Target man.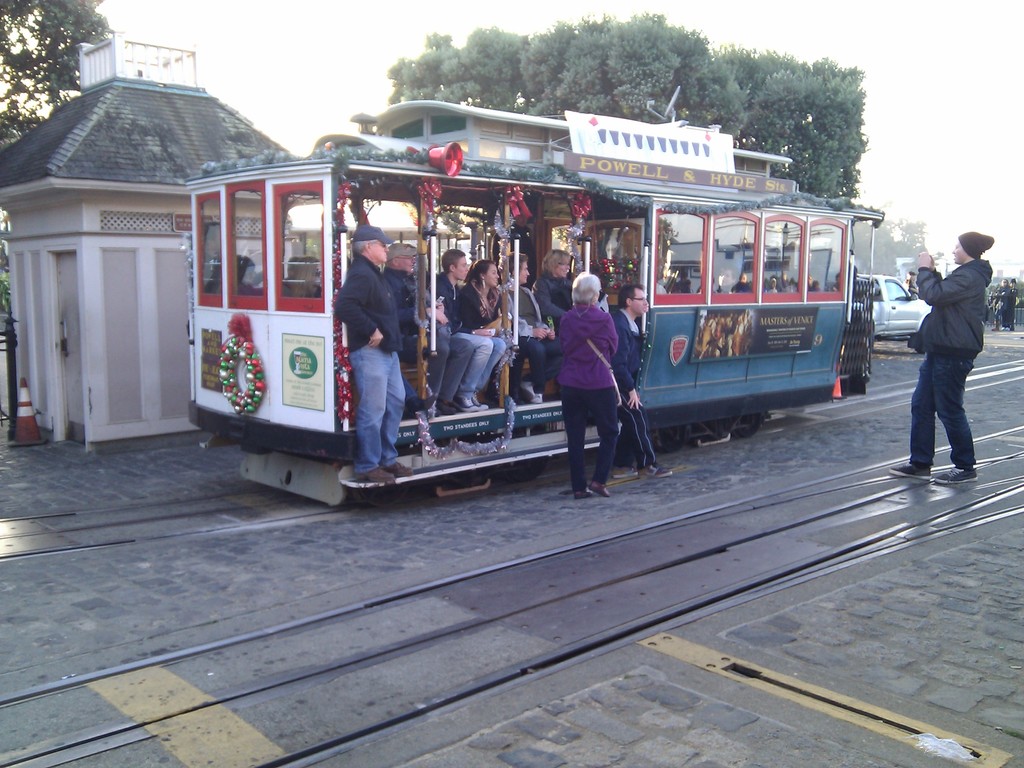
Target region: (left=431, top=245, right=505, bottom=410).
